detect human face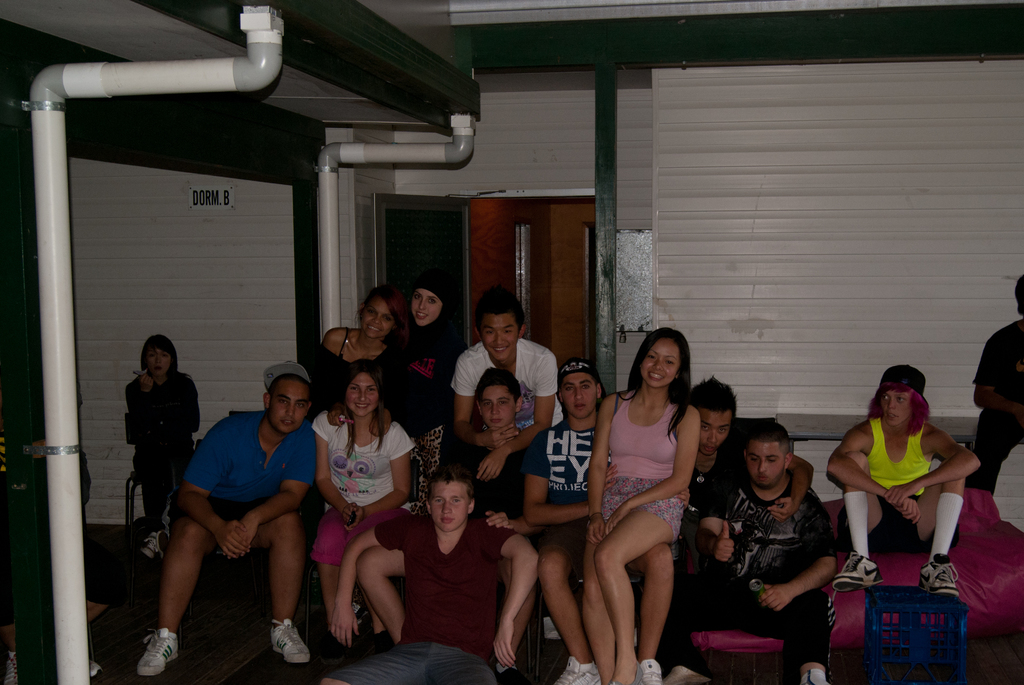
(left=748, top=441, right=783, bottom=487)
